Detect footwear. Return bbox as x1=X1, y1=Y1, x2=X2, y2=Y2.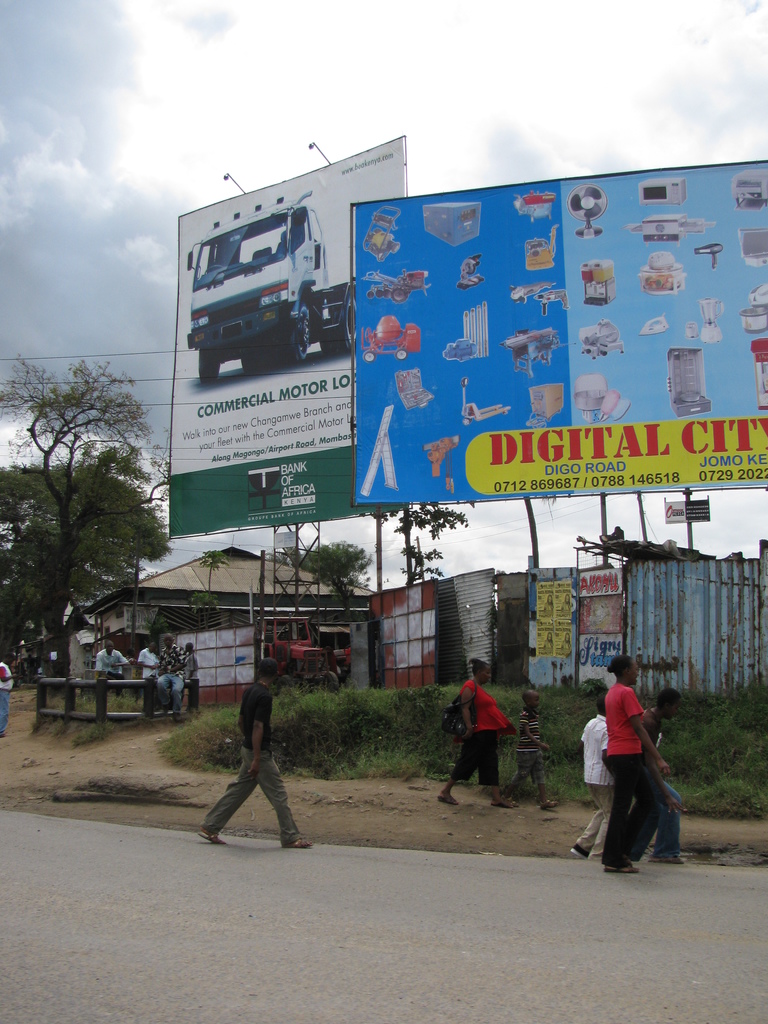
x1=655, y1=858, x2=688, y2=867.
